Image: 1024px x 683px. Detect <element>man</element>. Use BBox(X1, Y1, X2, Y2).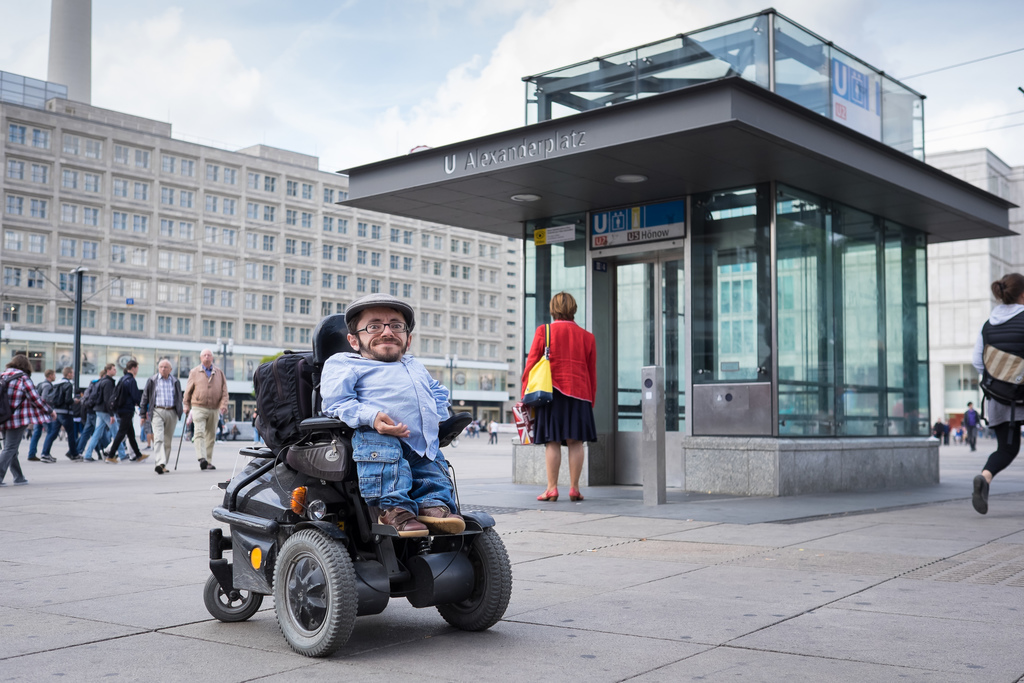
BBox(181, 347, 232, 470).
